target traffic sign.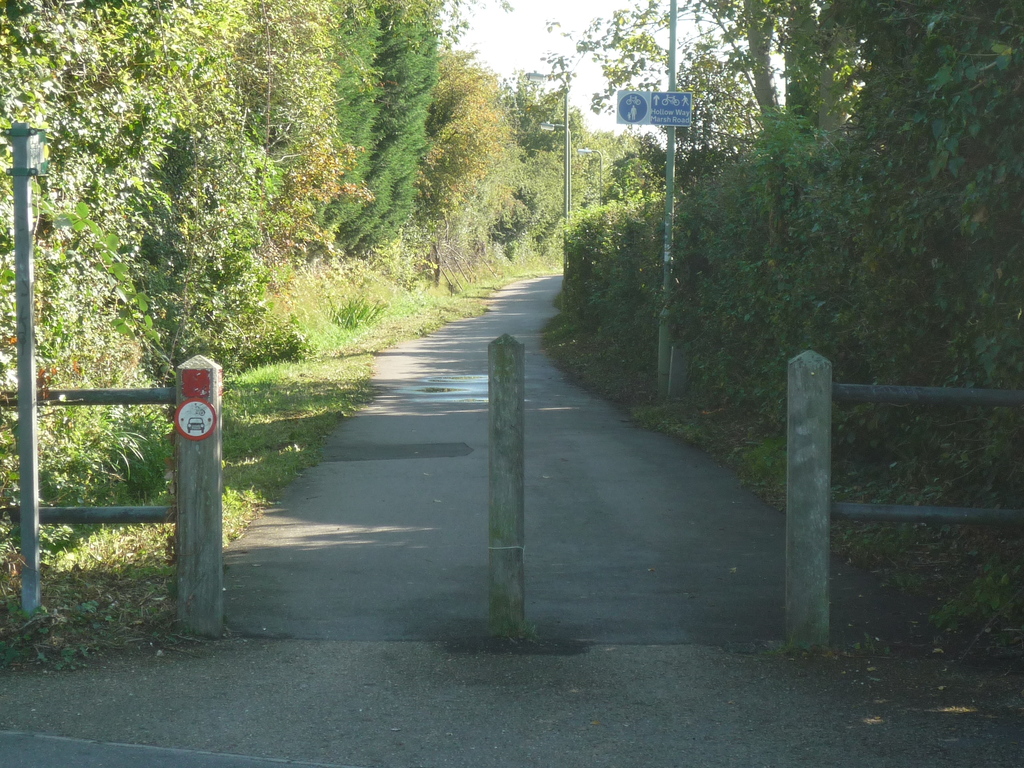
Target region: <region>174, 400, 215, 440</region>.
